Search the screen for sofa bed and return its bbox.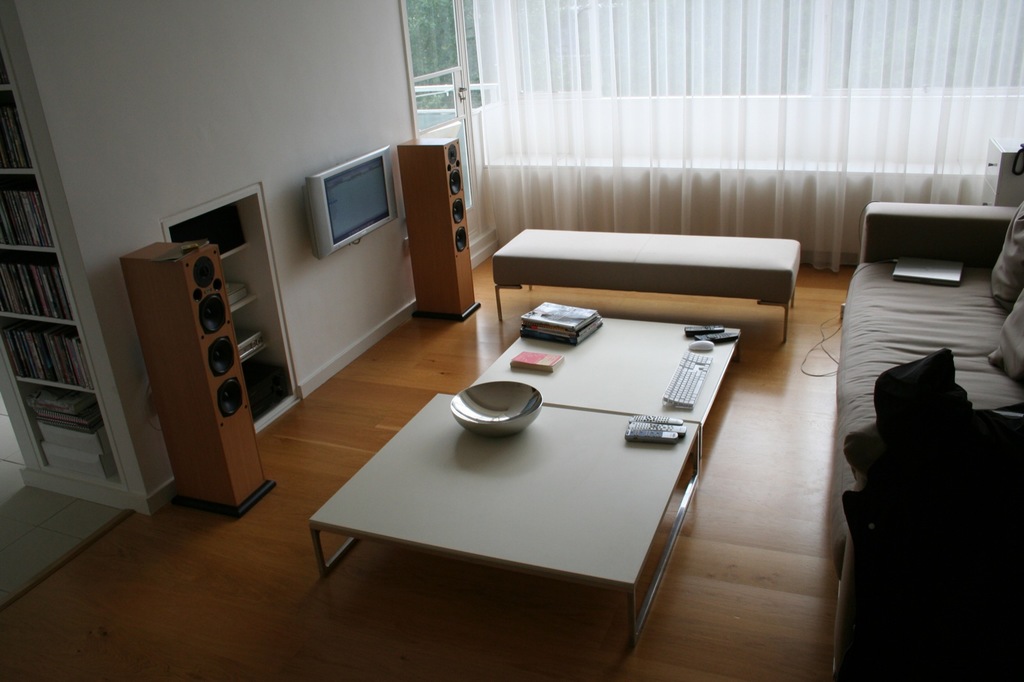
Found: box(836, 203, 1023, 681).
